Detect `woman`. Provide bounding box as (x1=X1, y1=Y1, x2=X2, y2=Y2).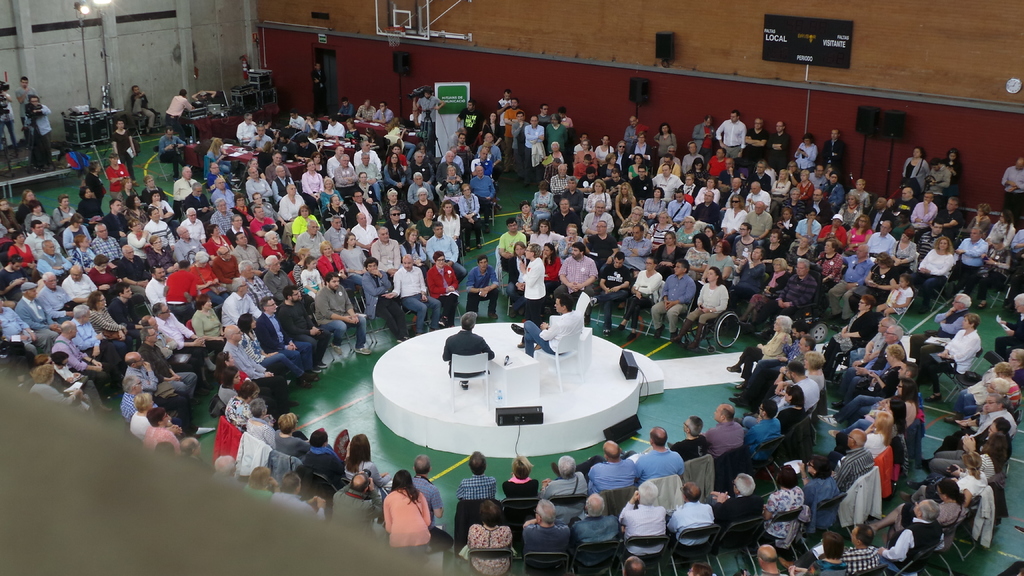
(x1=584, y1=180, x2=612, y2=209).
